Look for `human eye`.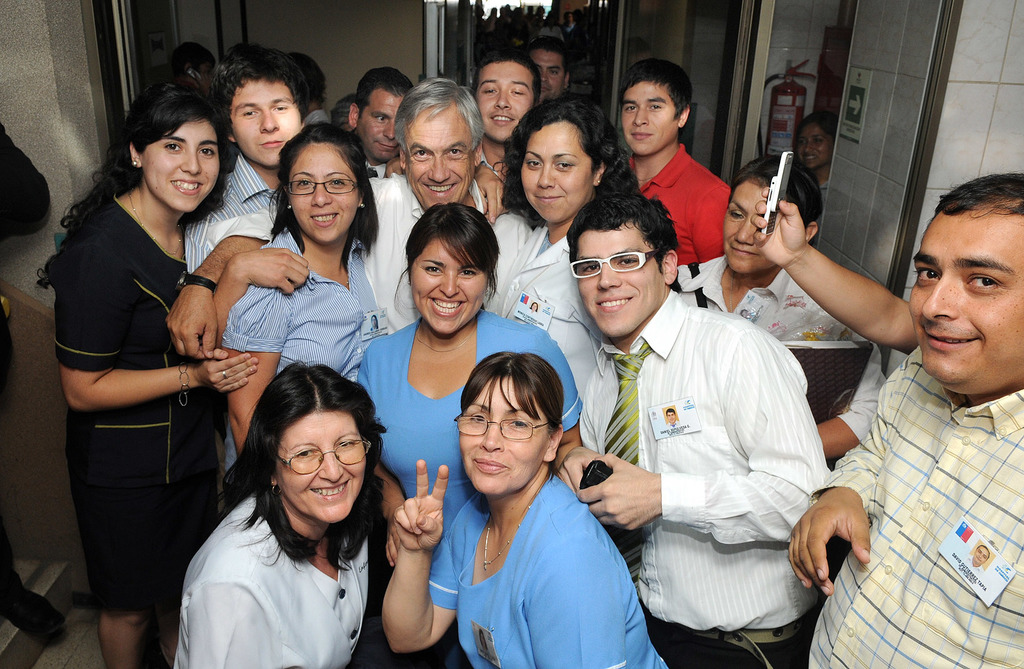
Found: left=481, top=86, right=499, bottom=96.
